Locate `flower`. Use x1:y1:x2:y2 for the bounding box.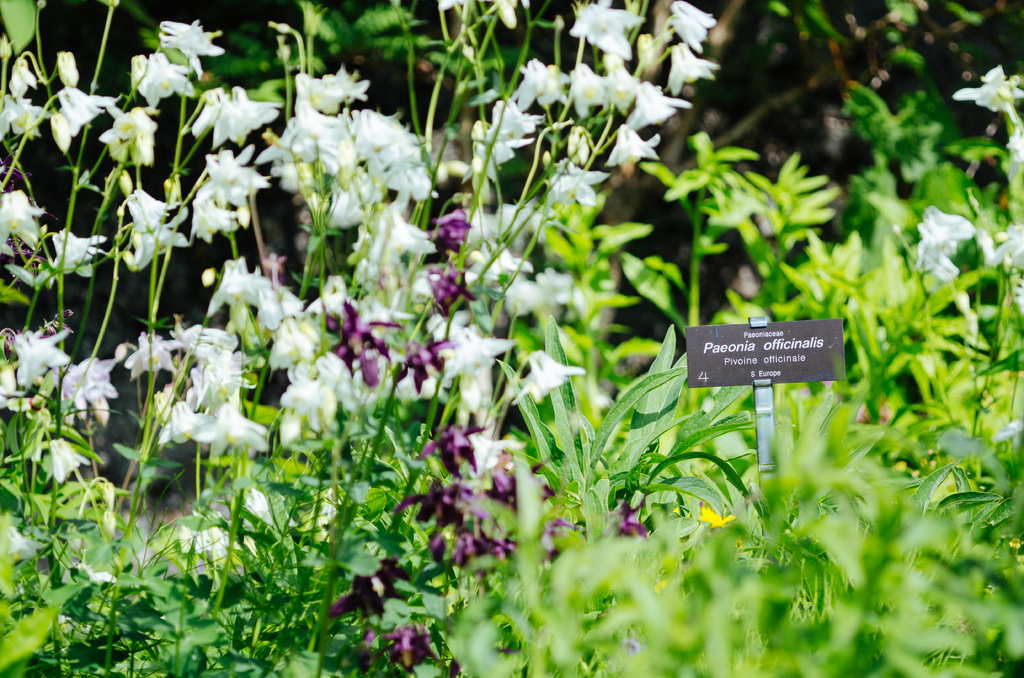
993:414:1023:451.
